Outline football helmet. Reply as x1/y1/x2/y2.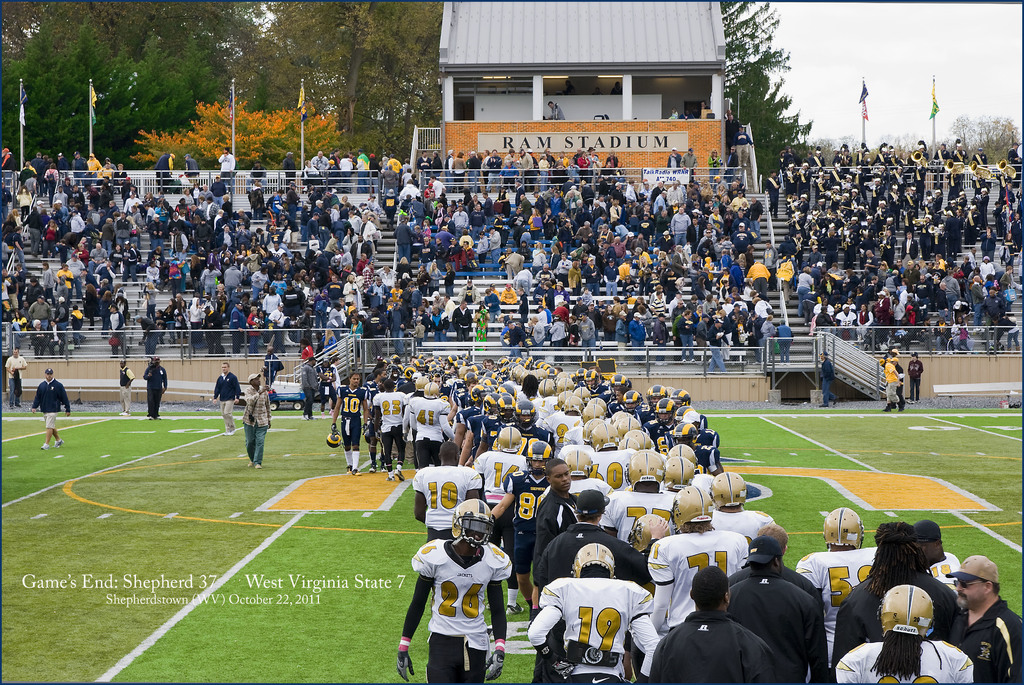
366/431/379/447.
